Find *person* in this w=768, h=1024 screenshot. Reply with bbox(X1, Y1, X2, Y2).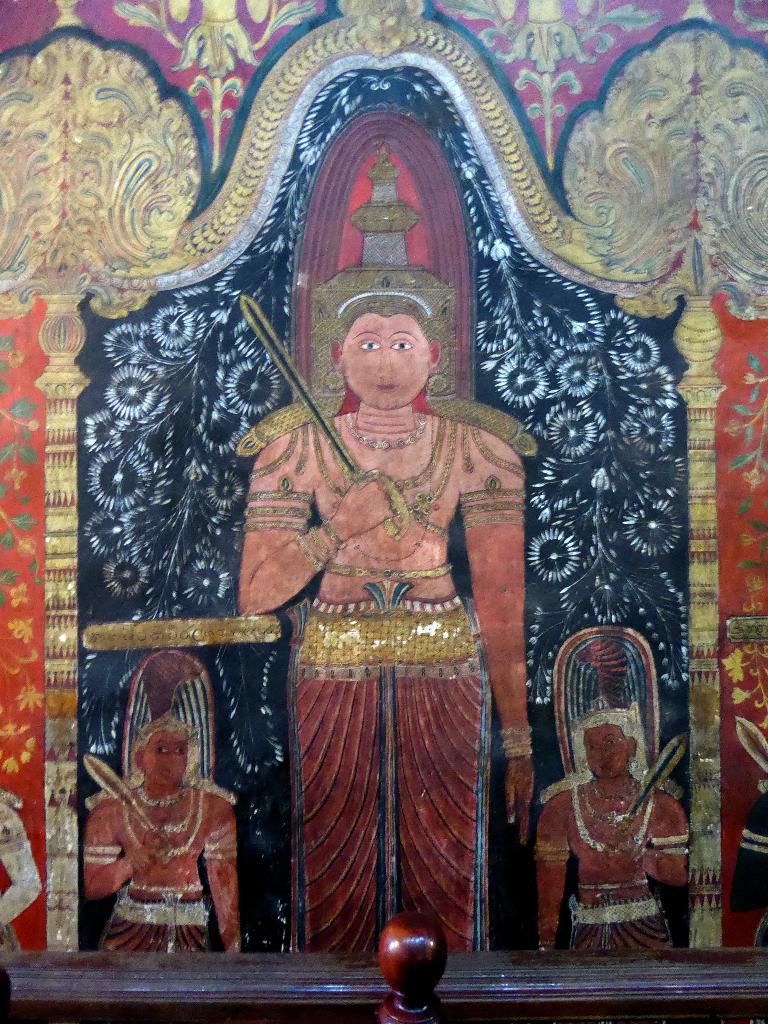
bbox(536, 624, 689, 951).
